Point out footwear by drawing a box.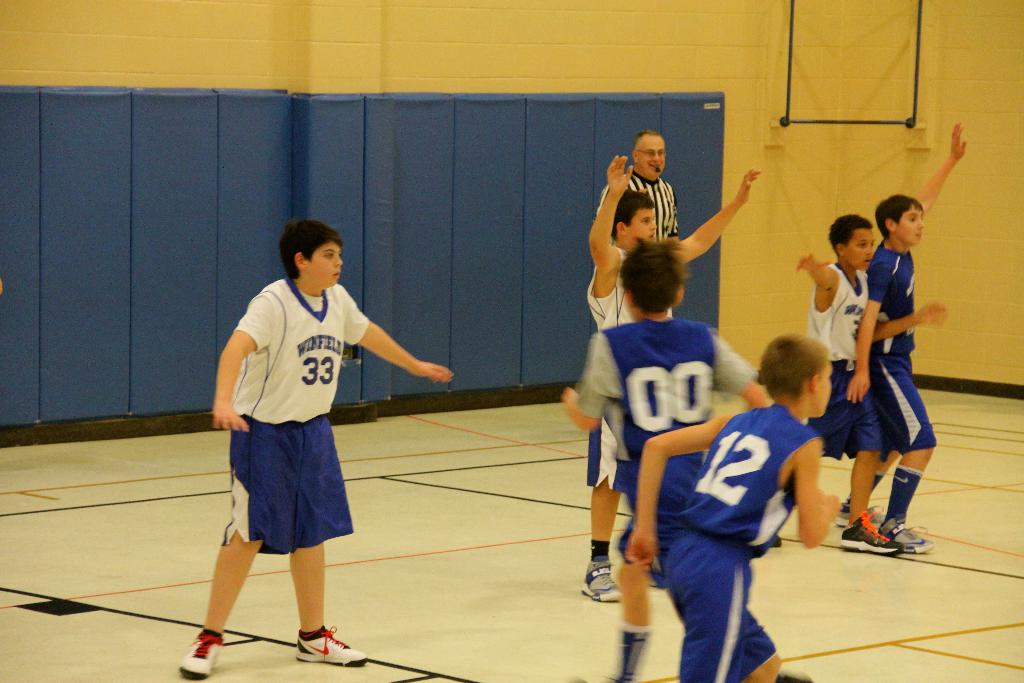
<region>580, 561, 621, 601</region>.
